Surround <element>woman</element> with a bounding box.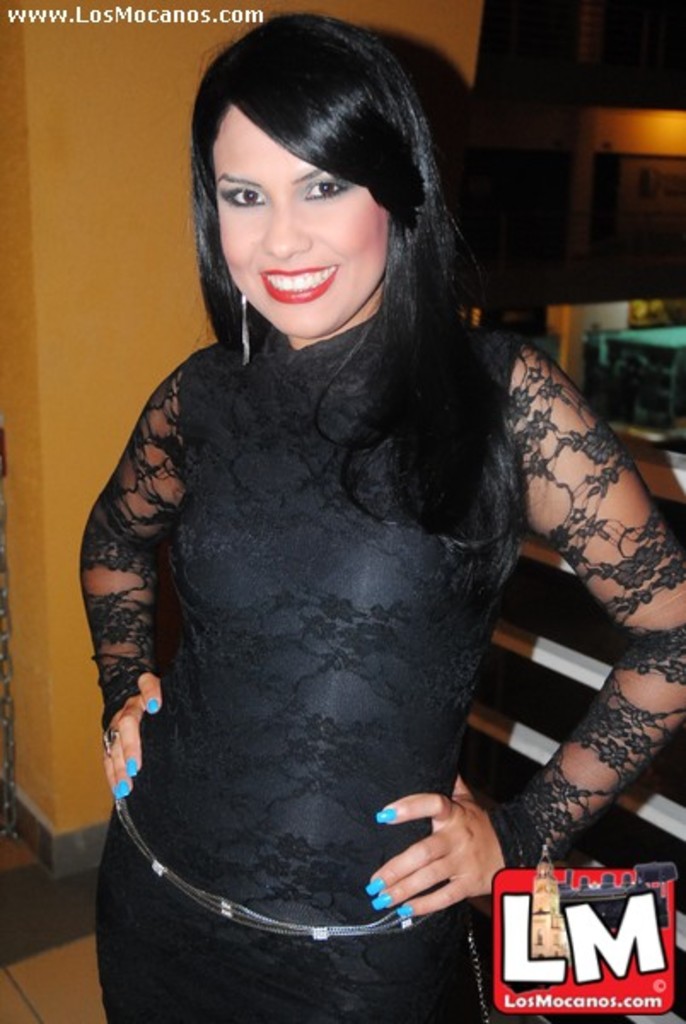
[56,0,608,1023].
